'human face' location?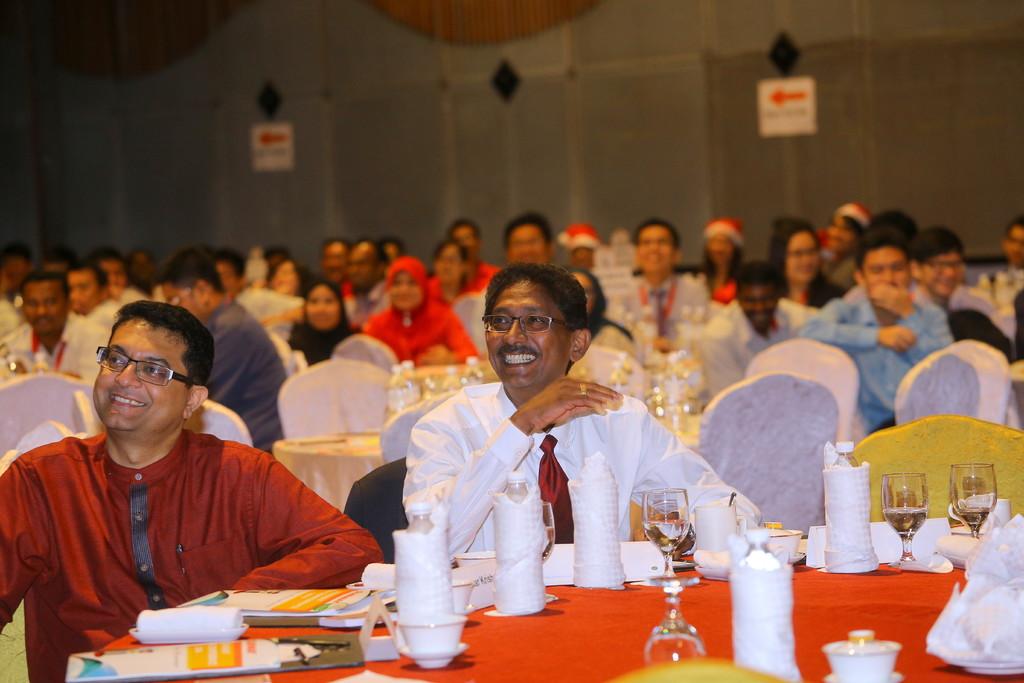
{"left": 454, "top": 227, "right": 477, "bottom": 258}
